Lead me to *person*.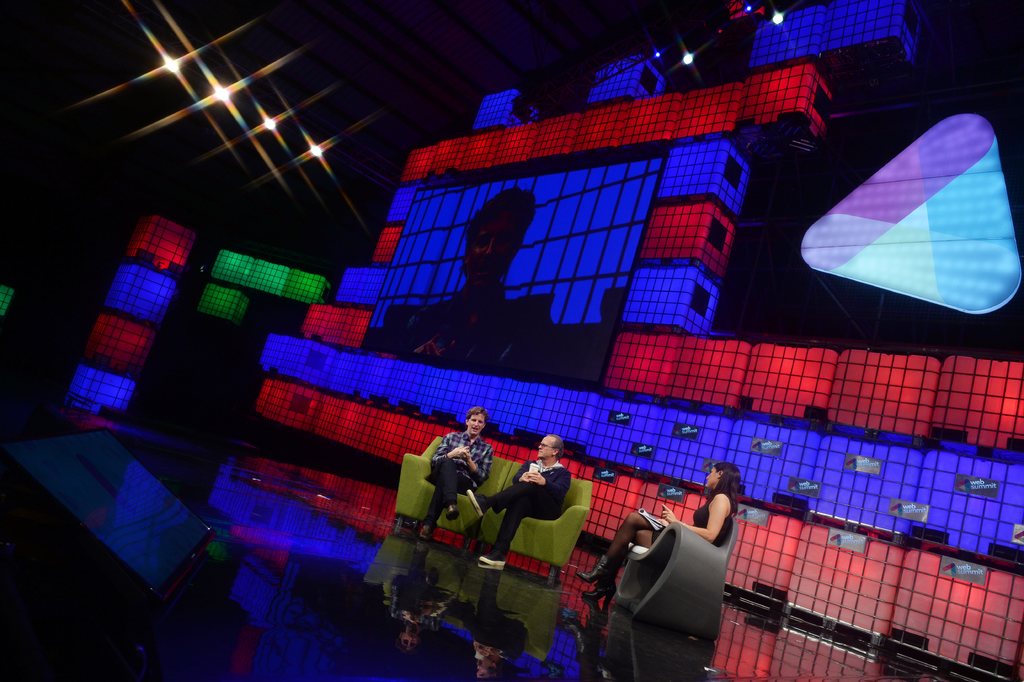
Lead to {"x1": 465, "y1": 433, "x2": 569, "y2": 564}.
